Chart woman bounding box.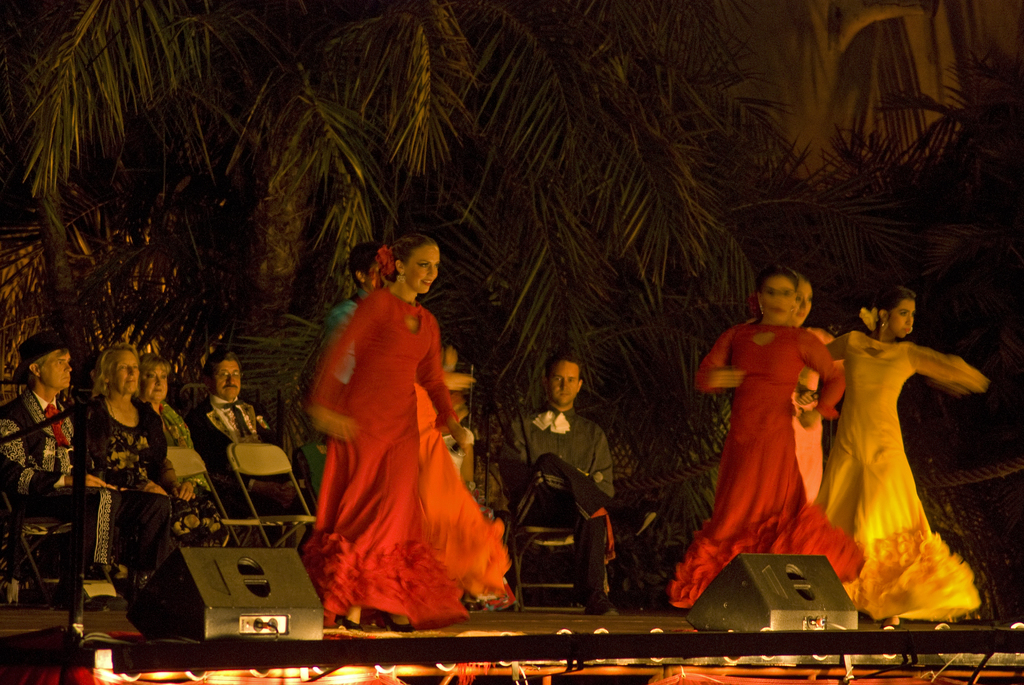
Charted: box(299, 237, 516, 629).
